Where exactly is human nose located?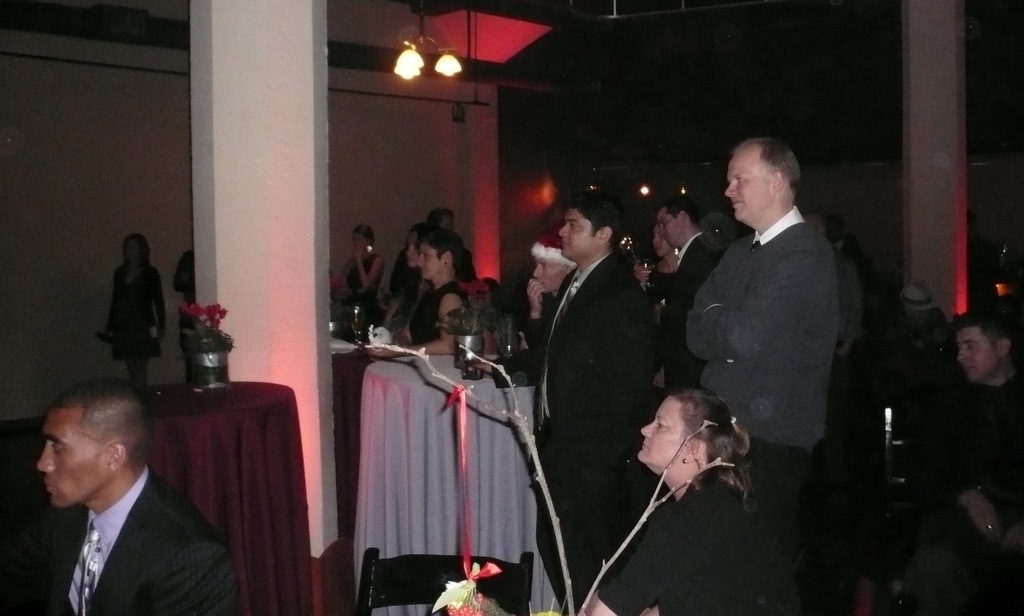
Its bounding box is {"left": 724, "top": 178, "right": 738, "bottom": 197}.
